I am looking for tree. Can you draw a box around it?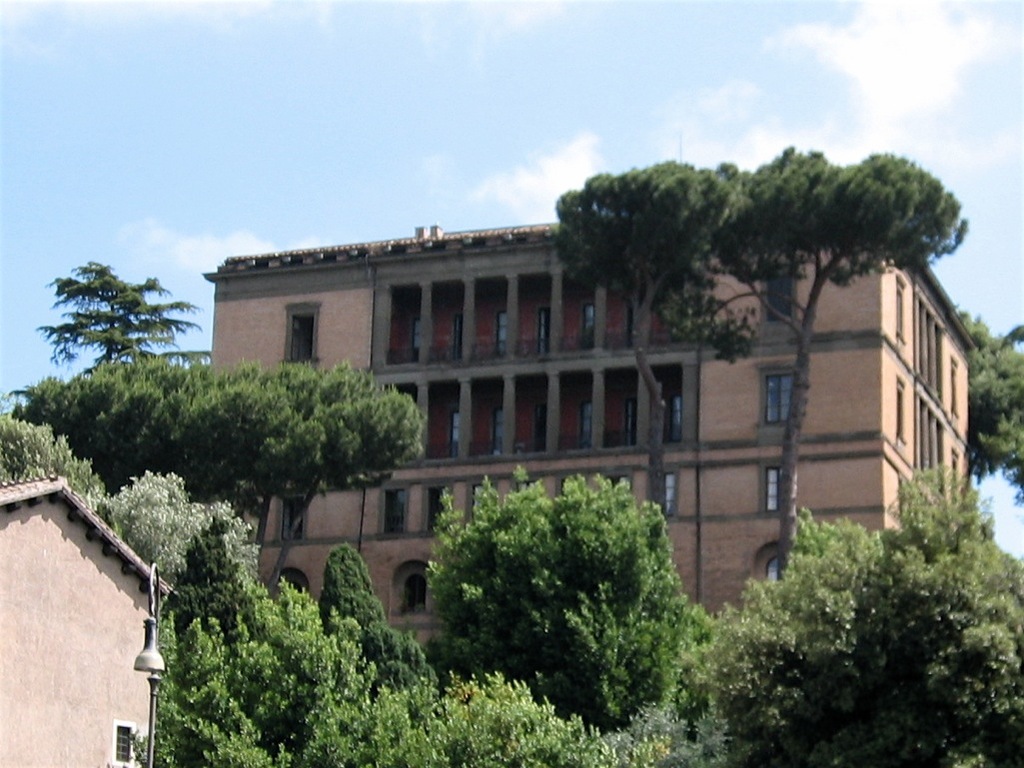
Sure, the bounding box is [left=692, top=147, right=973, bottom=591].
